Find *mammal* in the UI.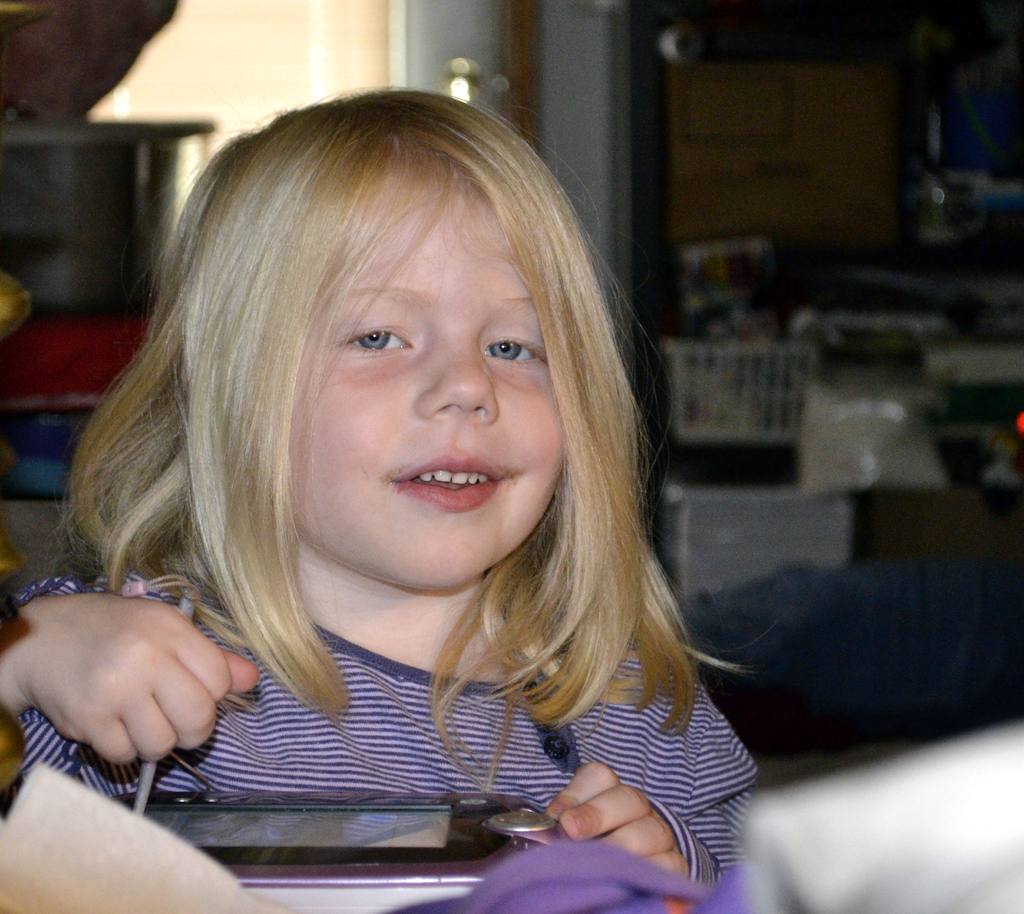
UI element at 0/74/787/812.
